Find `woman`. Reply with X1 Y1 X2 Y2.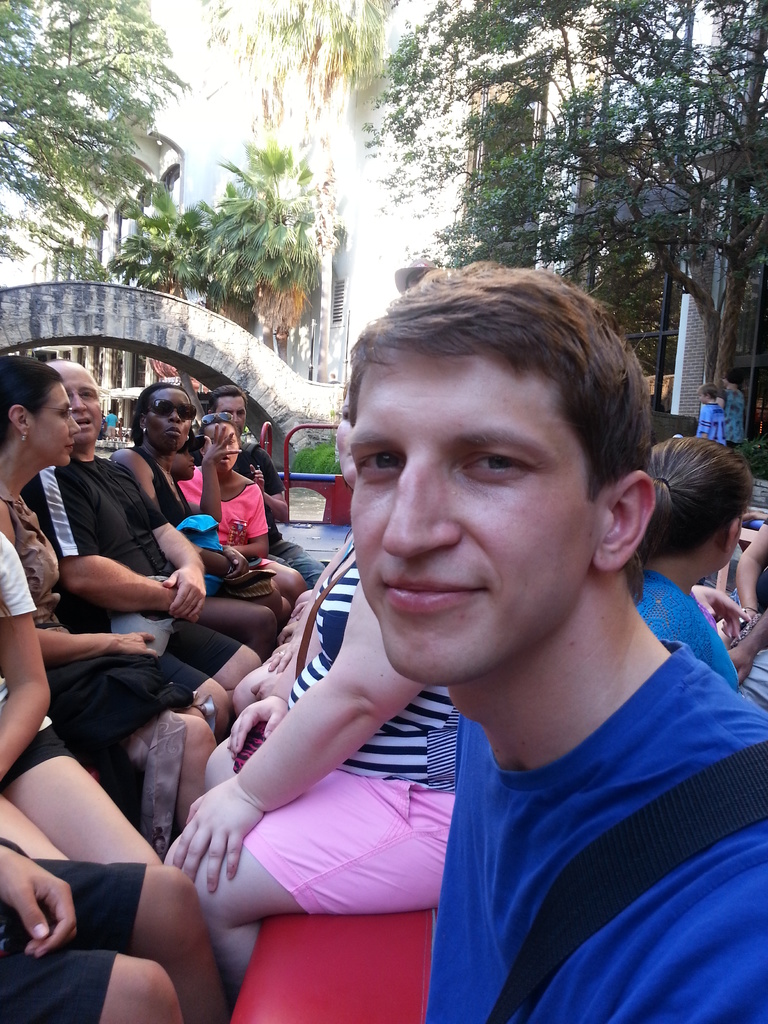
623 433 755 688.
